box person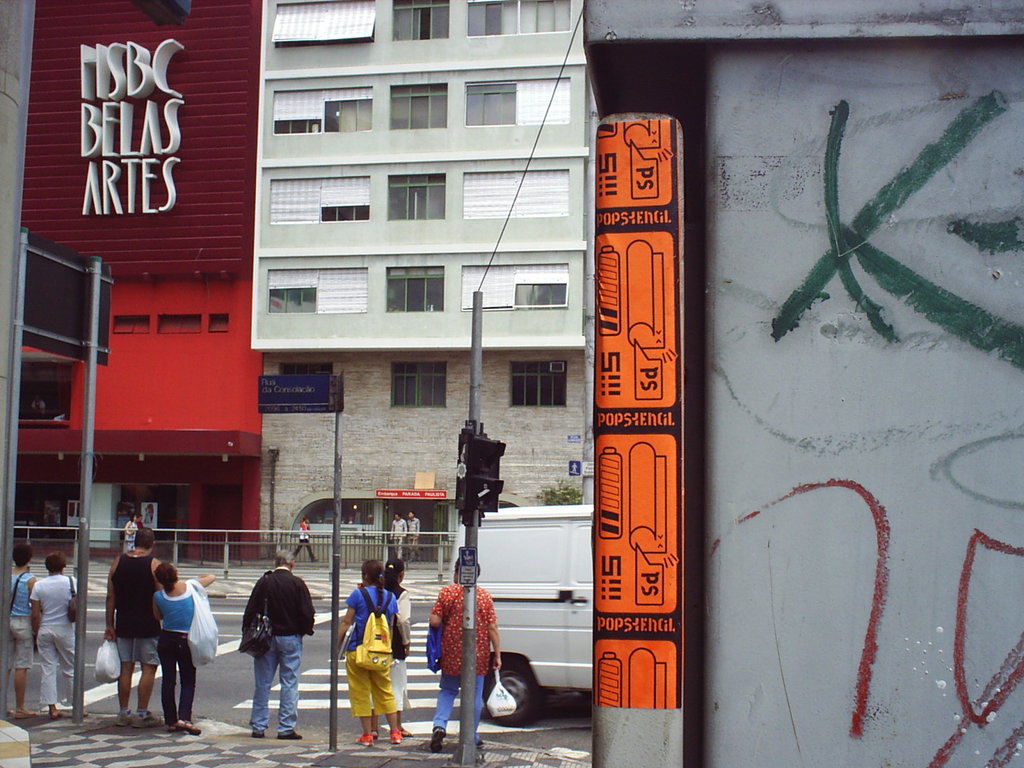
l=154, t=563, r=221, b=740
